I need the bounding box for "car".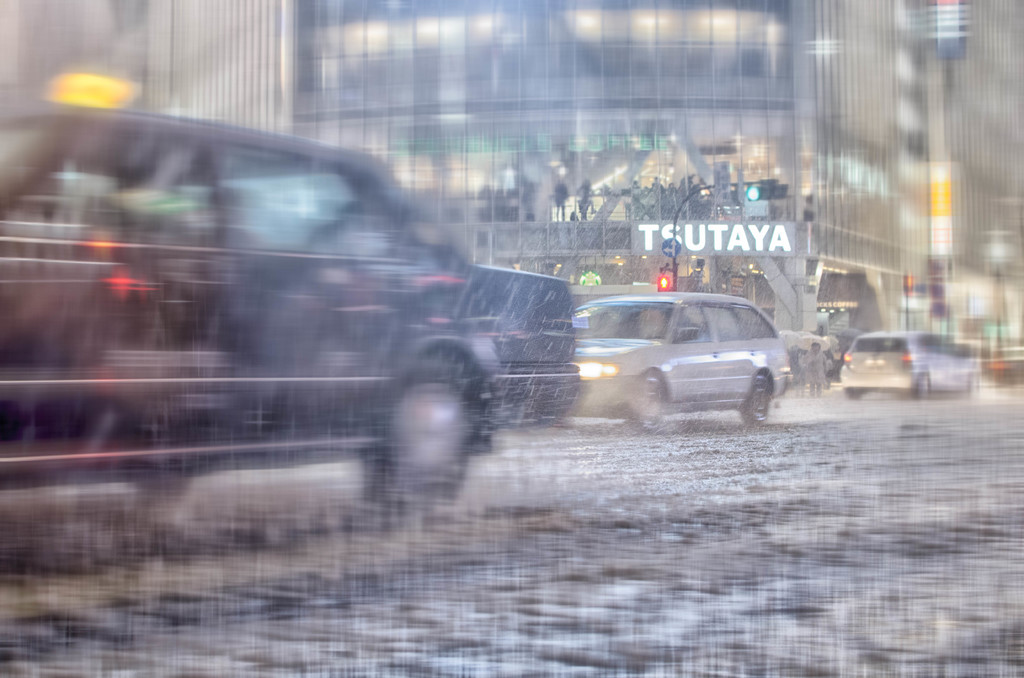
Here it is: 842 334 988 403.
